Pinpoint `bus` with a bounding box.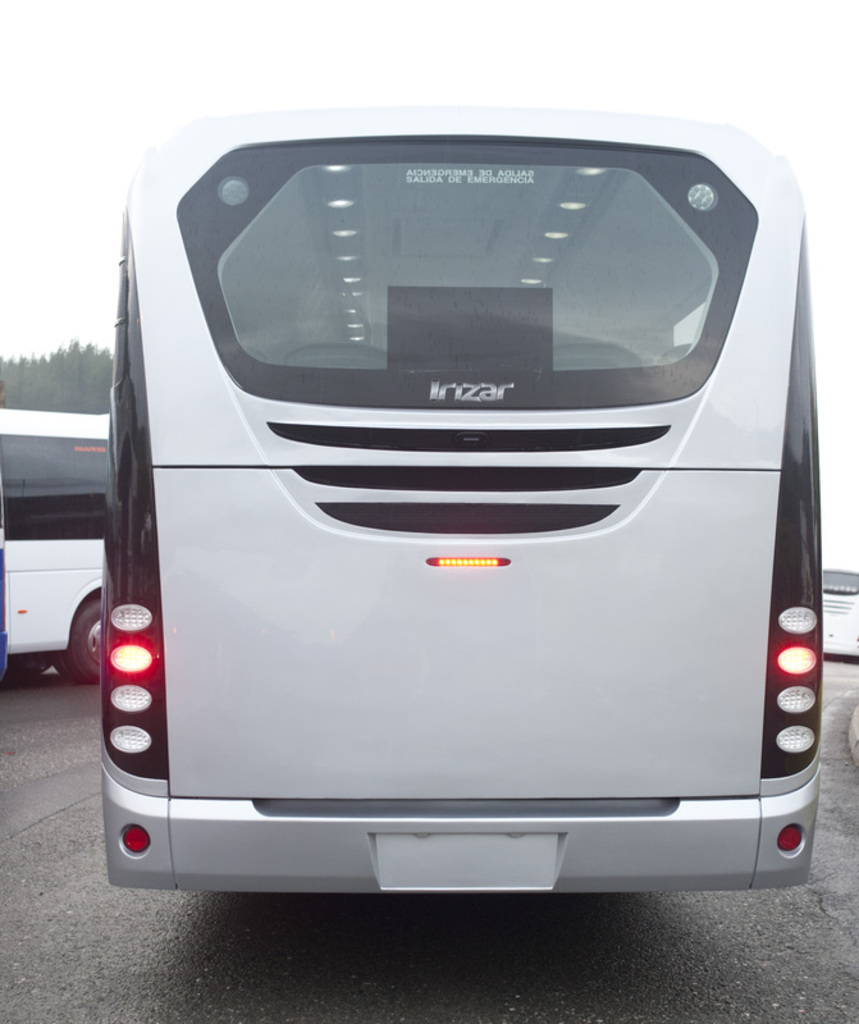
crop(818, 559, 858, 658).
